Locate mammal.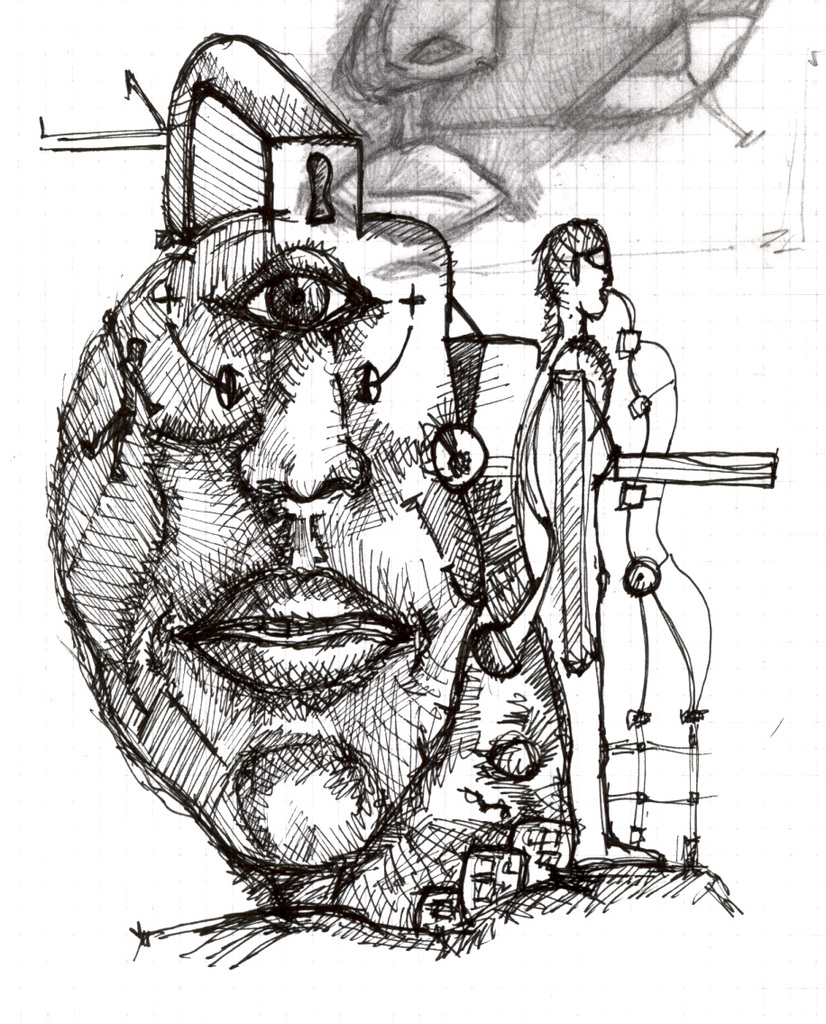
Bounding box: bbox=[296, 0, 767, 236].
